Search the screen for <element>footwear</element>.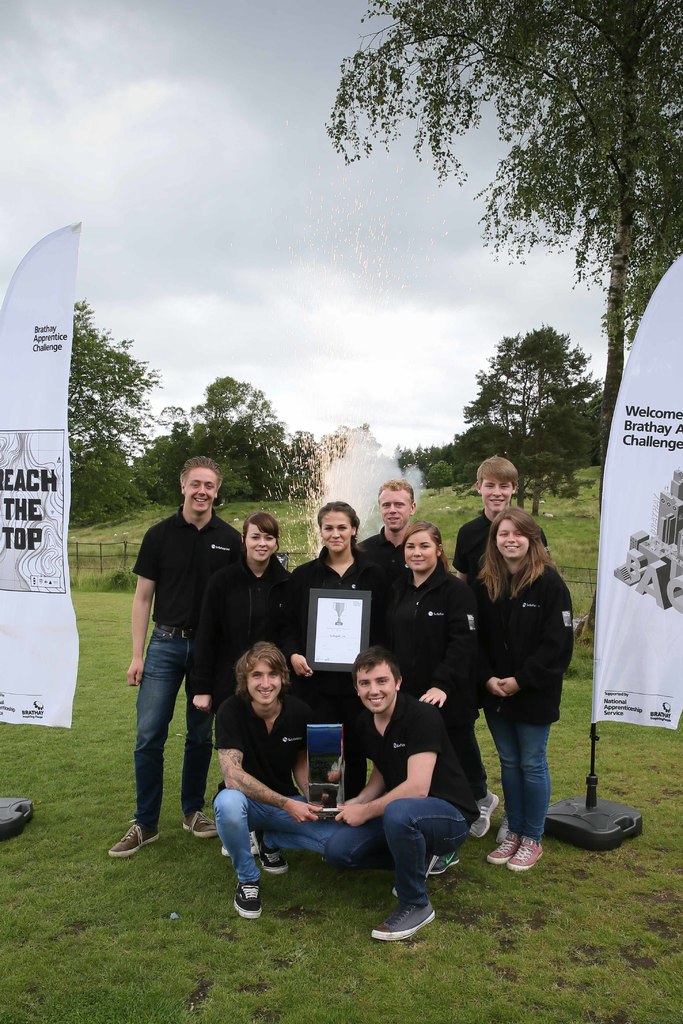
Found at 425,846,461,876.
